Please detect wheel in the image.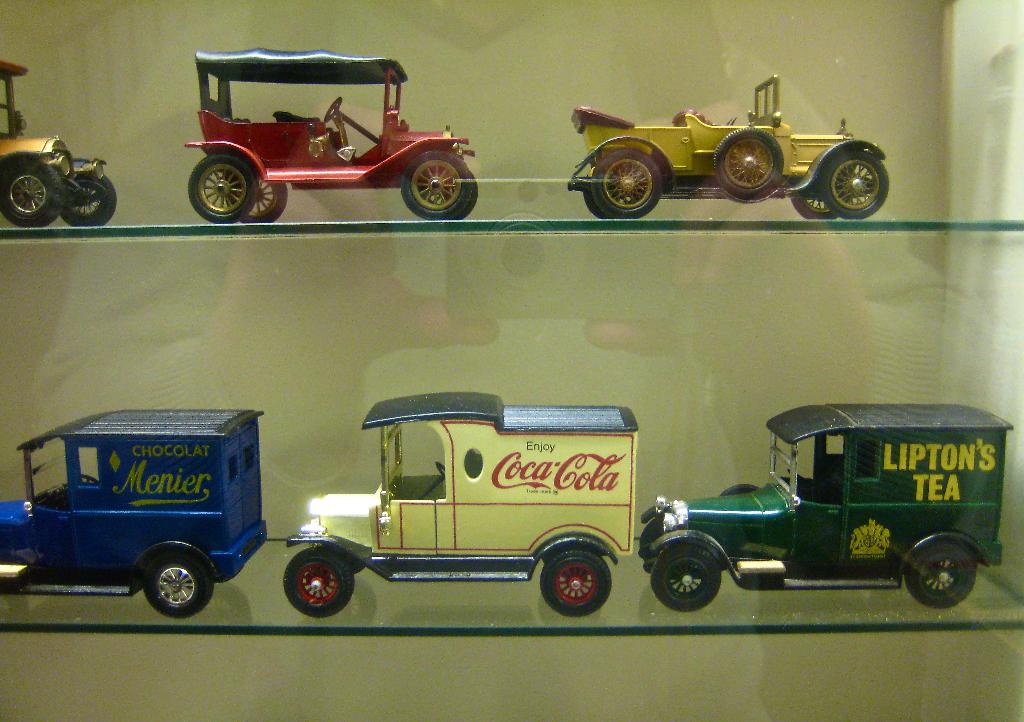
detection(186, 154, 261, 221).
